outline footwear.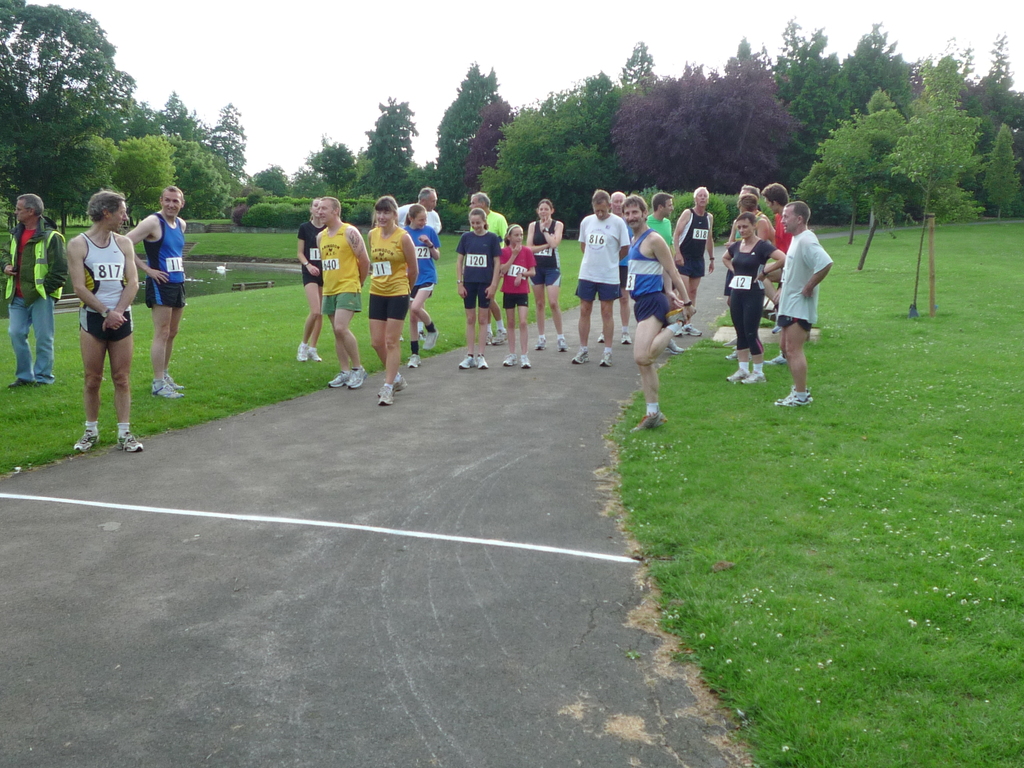
Outline: pyautogui.locateOnScreen(472, 355, 493, 369).
